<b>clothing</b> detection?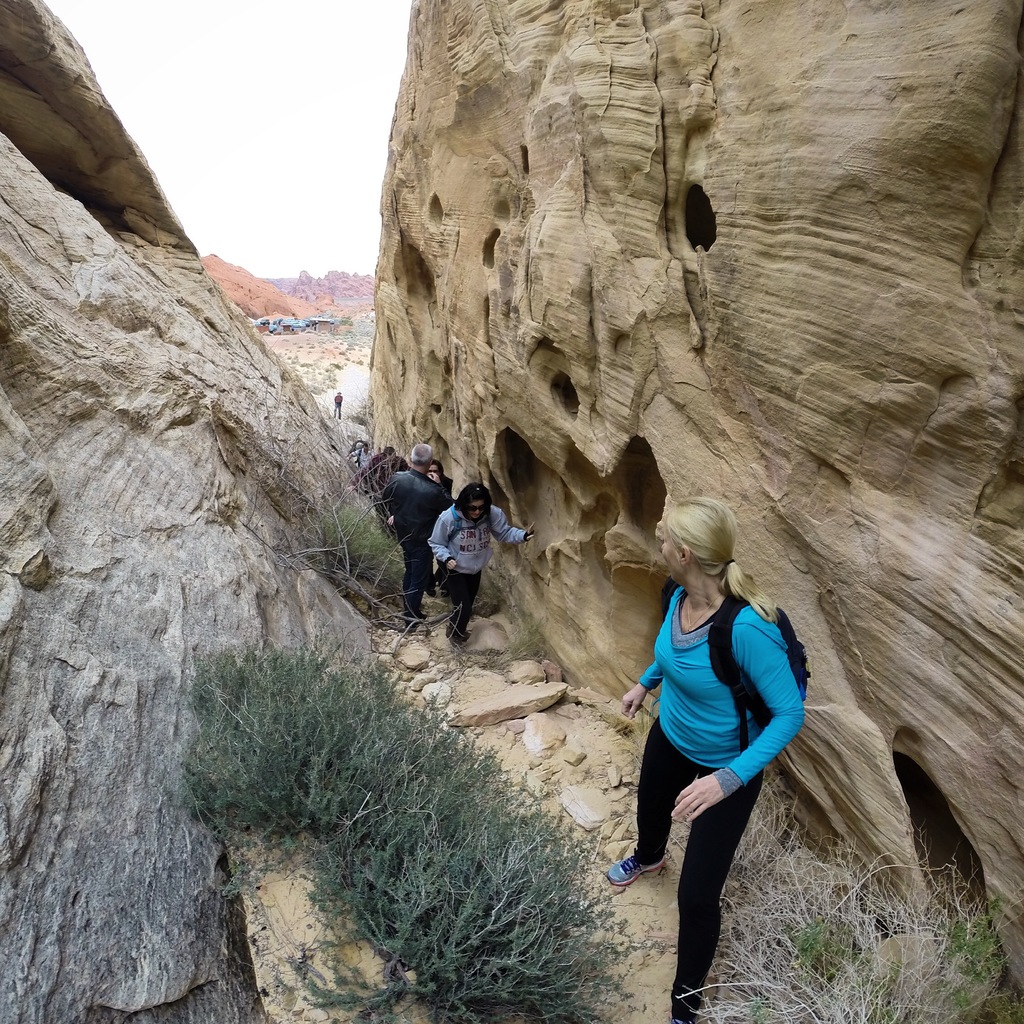
box(620, 588, 799, 798)
